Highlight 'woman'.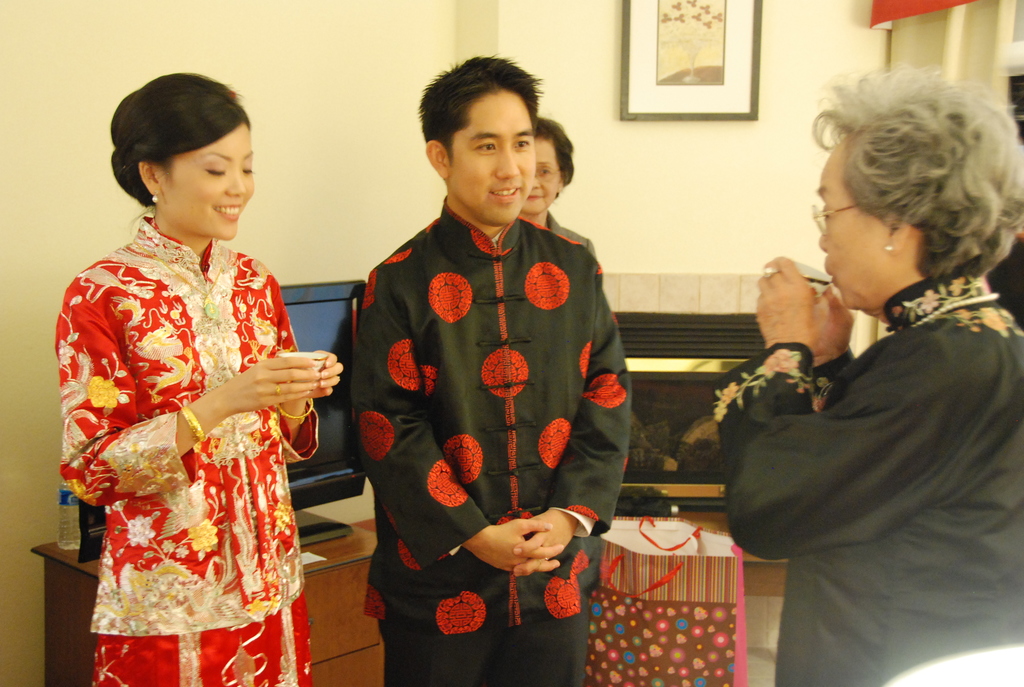
Highlighted region: l=48, t=80, r=324, b=686.
